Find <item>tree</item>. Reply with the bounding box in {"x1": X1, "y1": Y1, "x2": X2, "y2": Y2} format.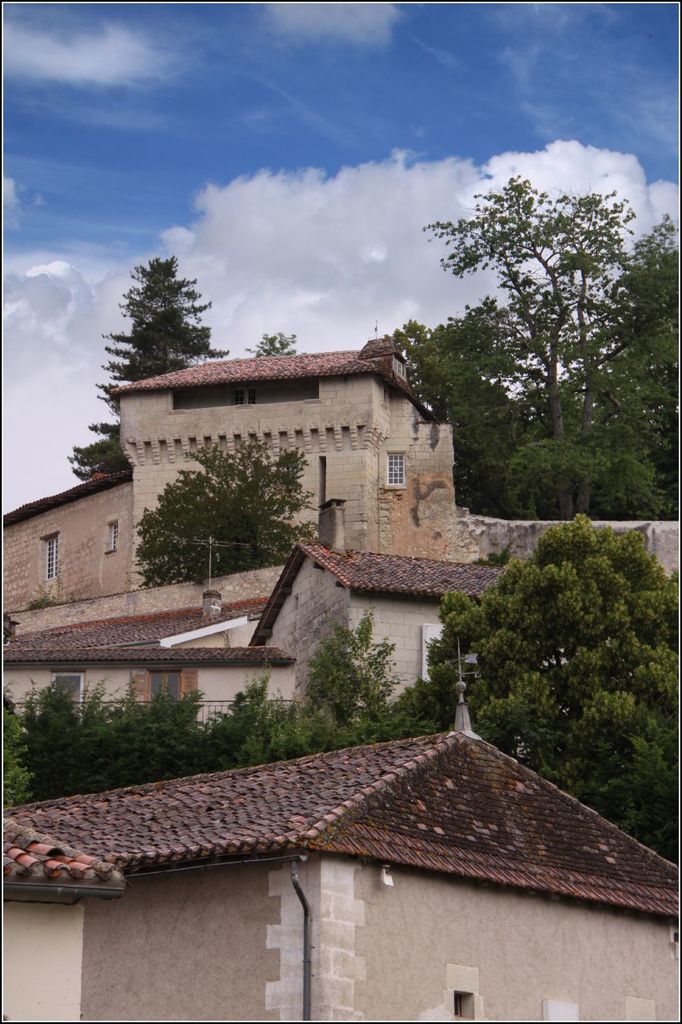
{"x1": 135, "y1": 426, "x2": 320, "y2": 586}.
